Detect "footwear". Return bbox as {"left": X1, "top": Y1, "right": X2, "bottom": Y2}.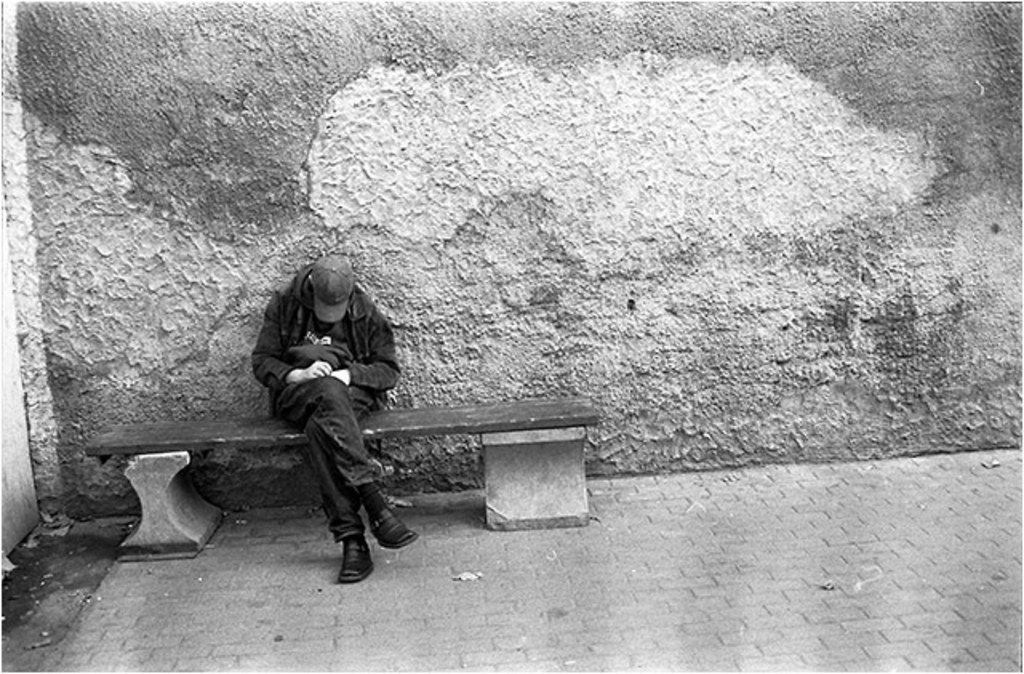
{"left": 358, "top": 508, "right": 422, "bottom": 549}.
